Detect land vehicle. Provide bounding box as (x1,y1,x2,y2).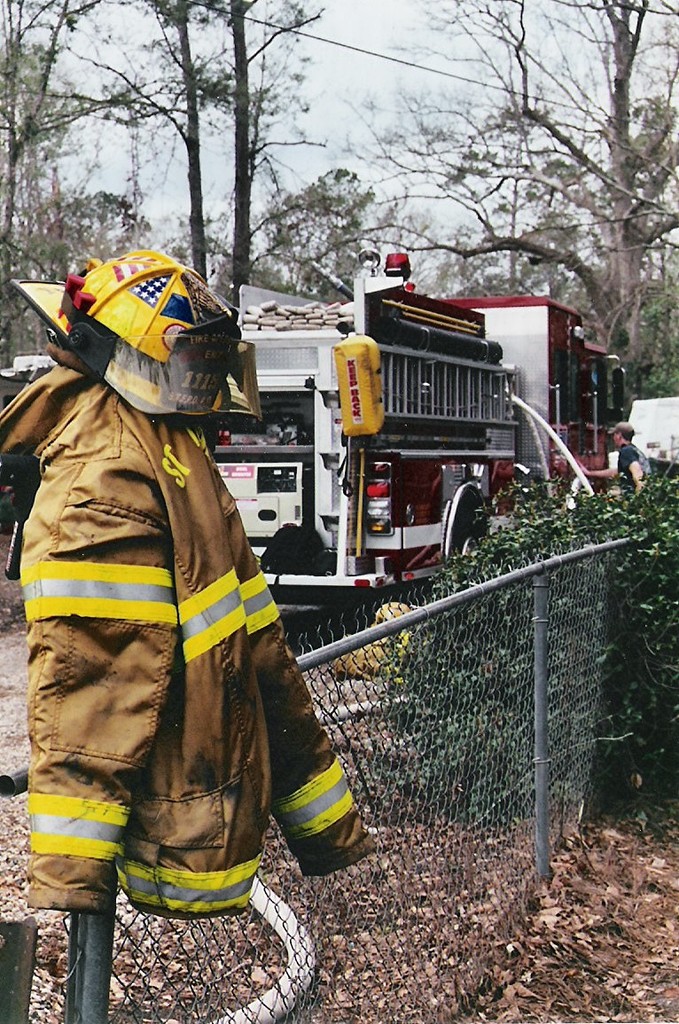
(0,245,624,624).
